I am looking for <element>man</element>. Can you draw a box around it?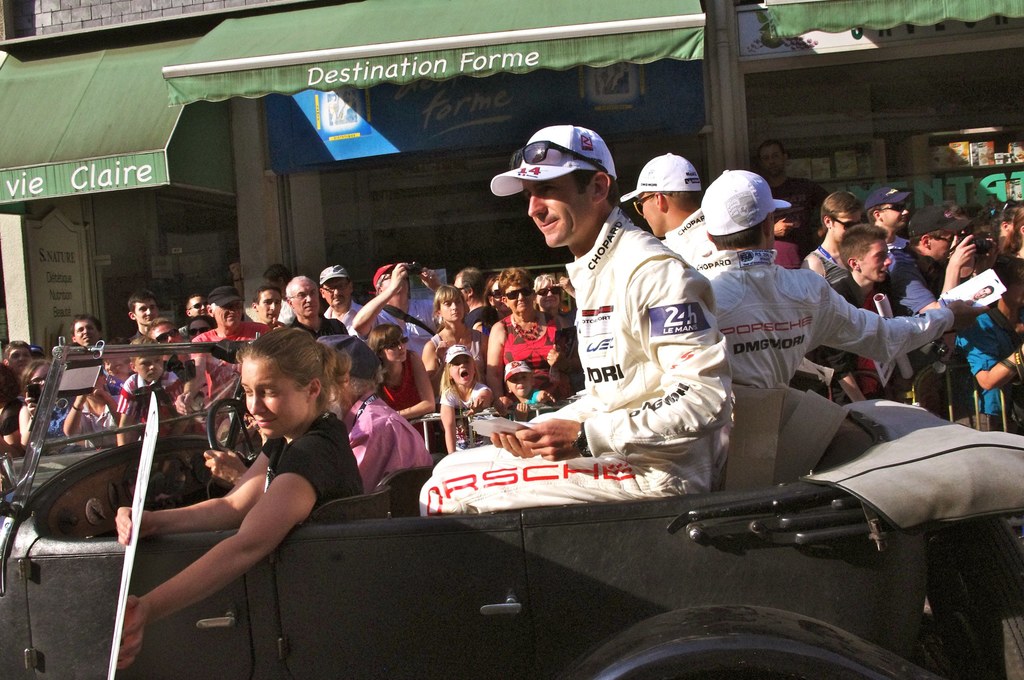
Sure, the bounding box is [x1=617, y1=154, x2=714, y2=270].
